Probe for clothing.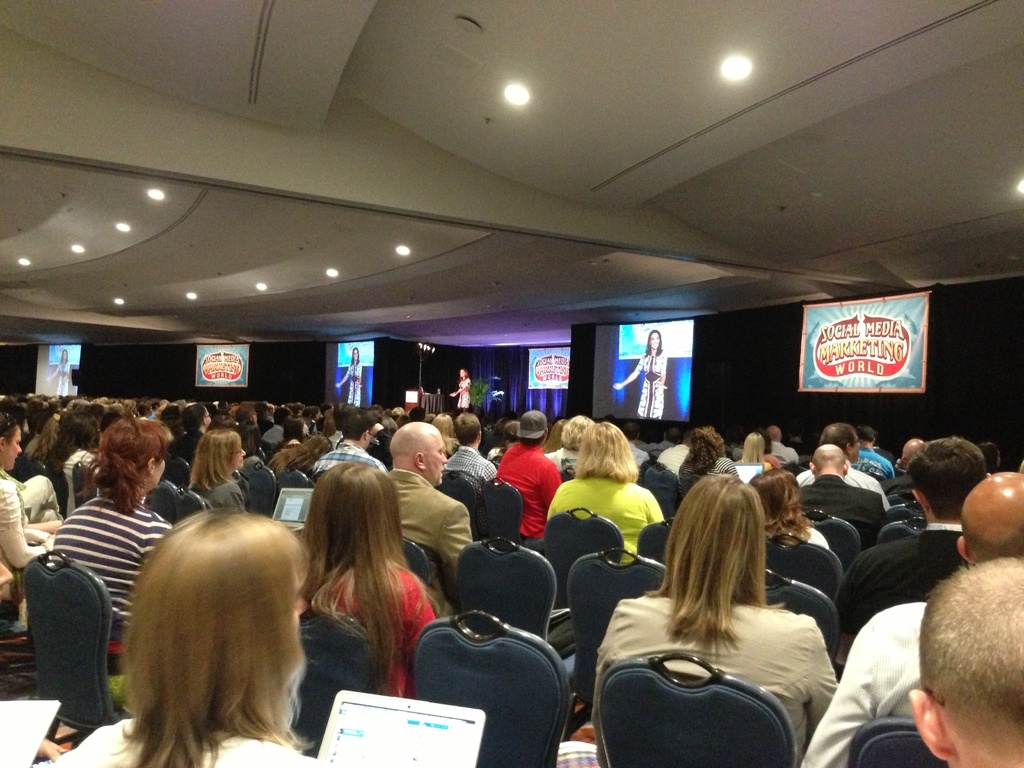
Probe result: 632,351,667,415.
